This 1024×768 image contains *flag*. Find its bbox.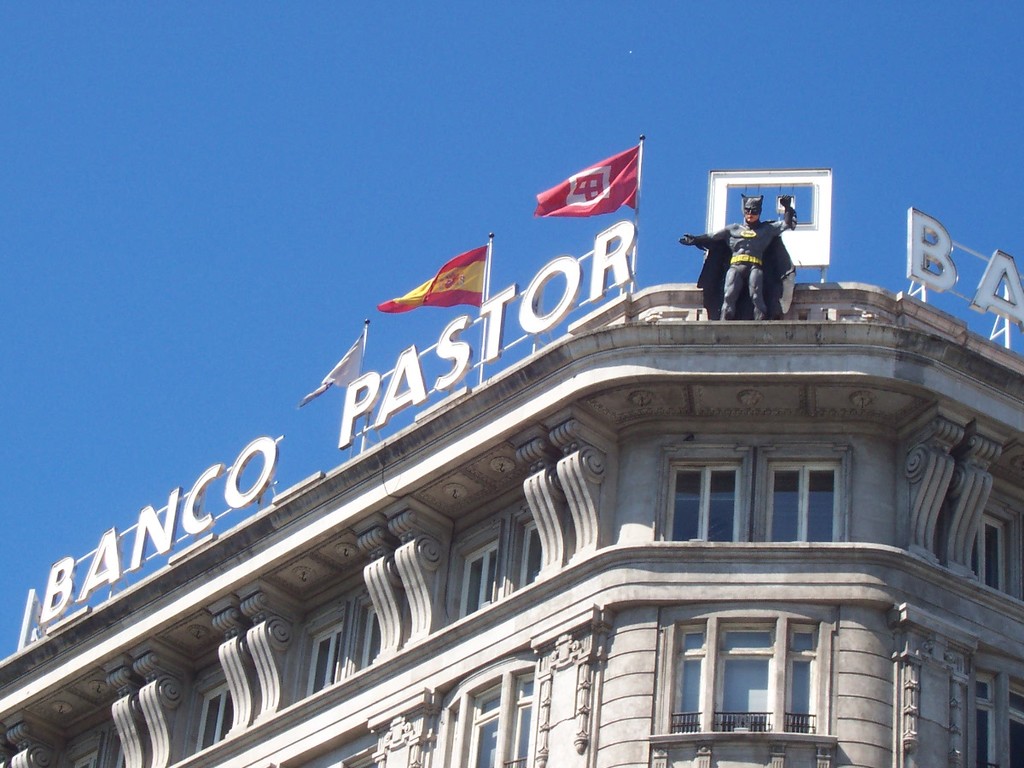
locate(296, 334, 364, 398).
